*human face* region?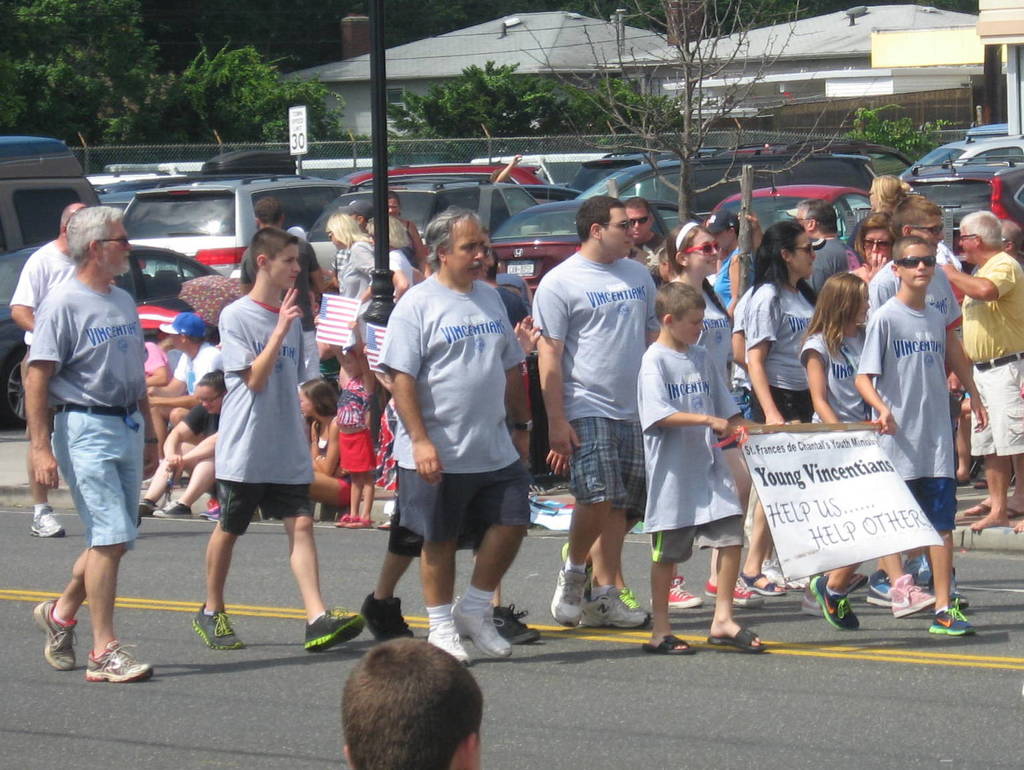
bbox=[479, 230, 497, 276]
